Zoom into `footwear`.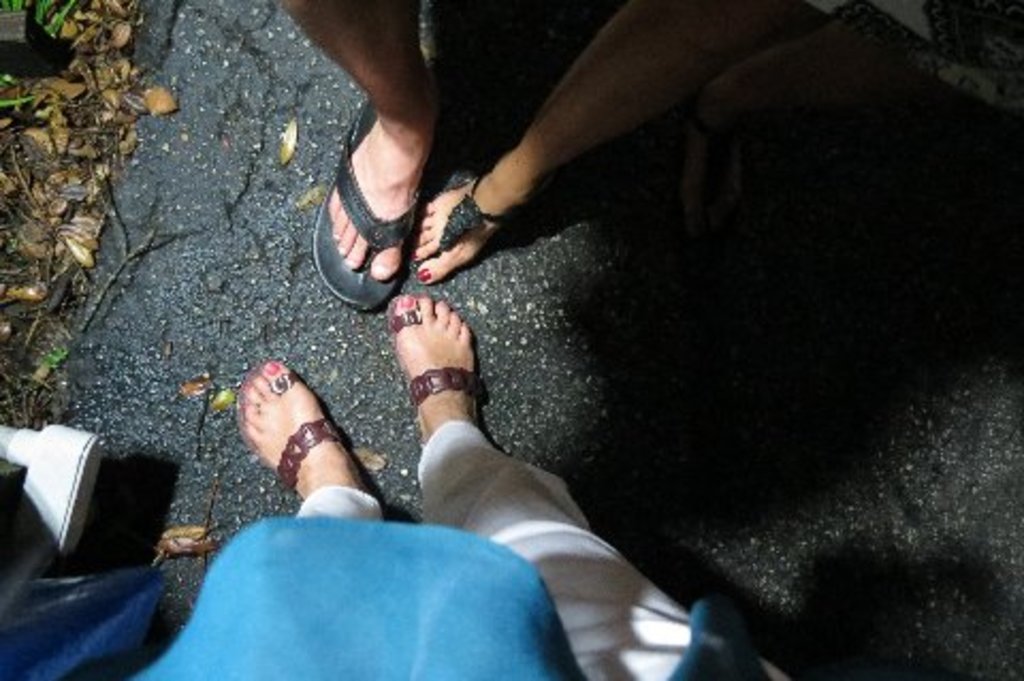
Zoom target: [left=309, top=96, right=439, bottom=314].
